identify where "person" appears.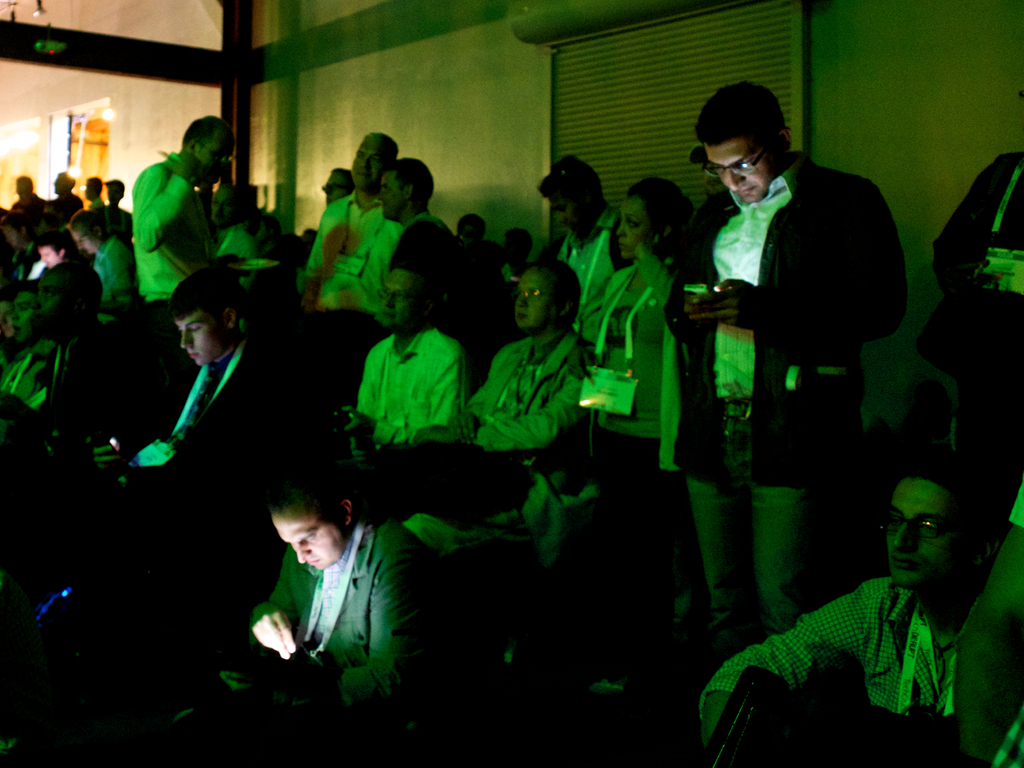
Appears at {"x1": 293, "y1": 132, "x2": 410, "y2": 344}.
